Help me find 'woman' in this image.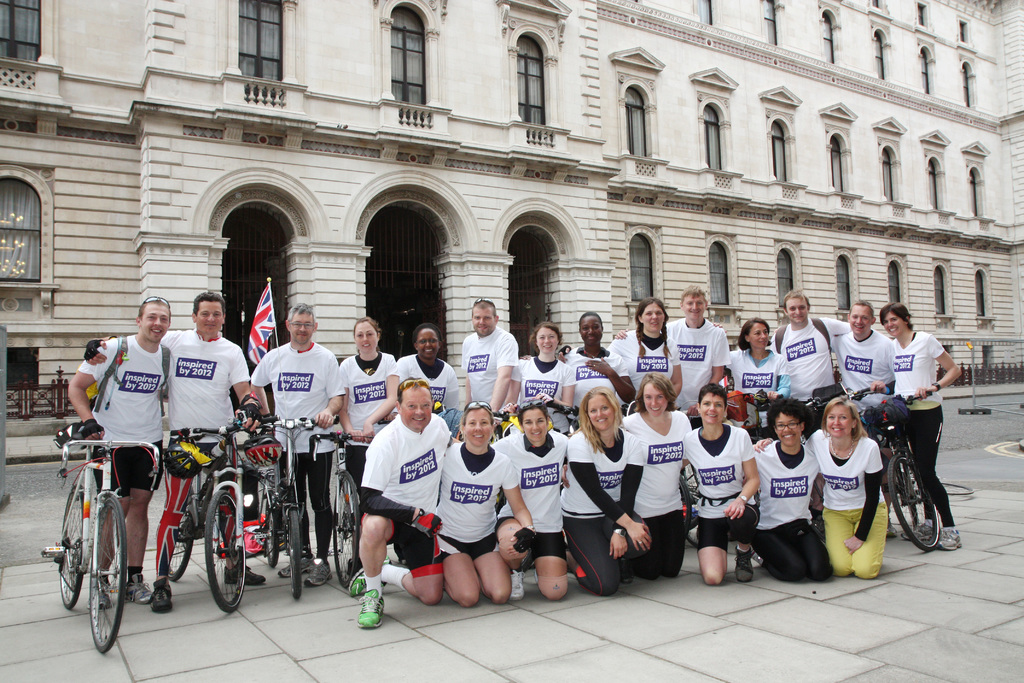
Found it: box(556, 390, 642, 592).
